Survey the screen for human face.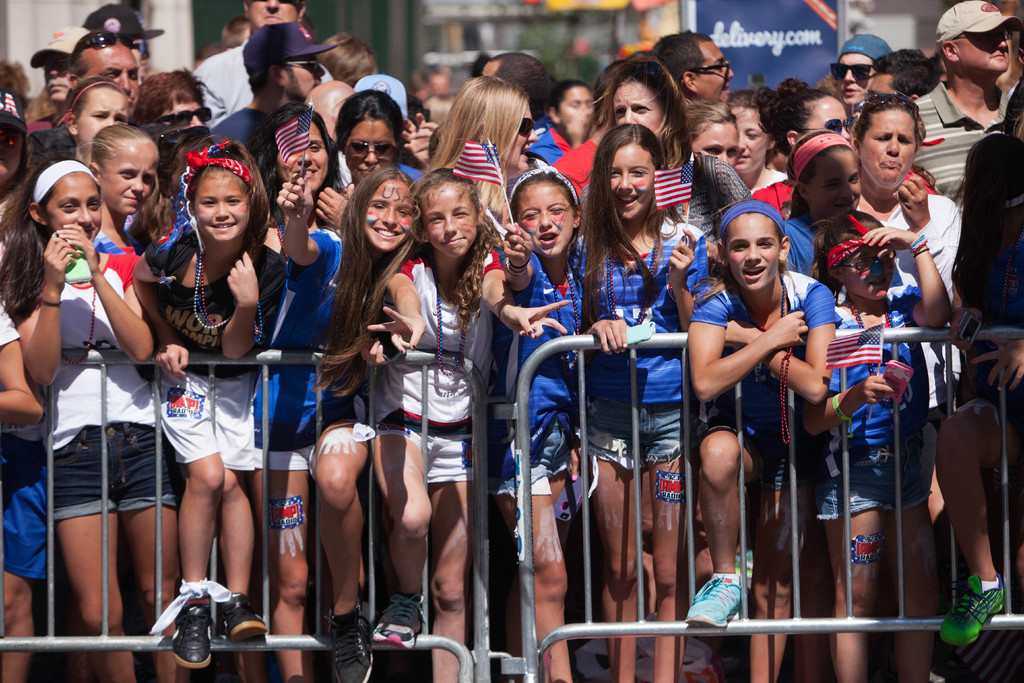
Survey found: [left=863, top=108, right=921, bottom=183].
